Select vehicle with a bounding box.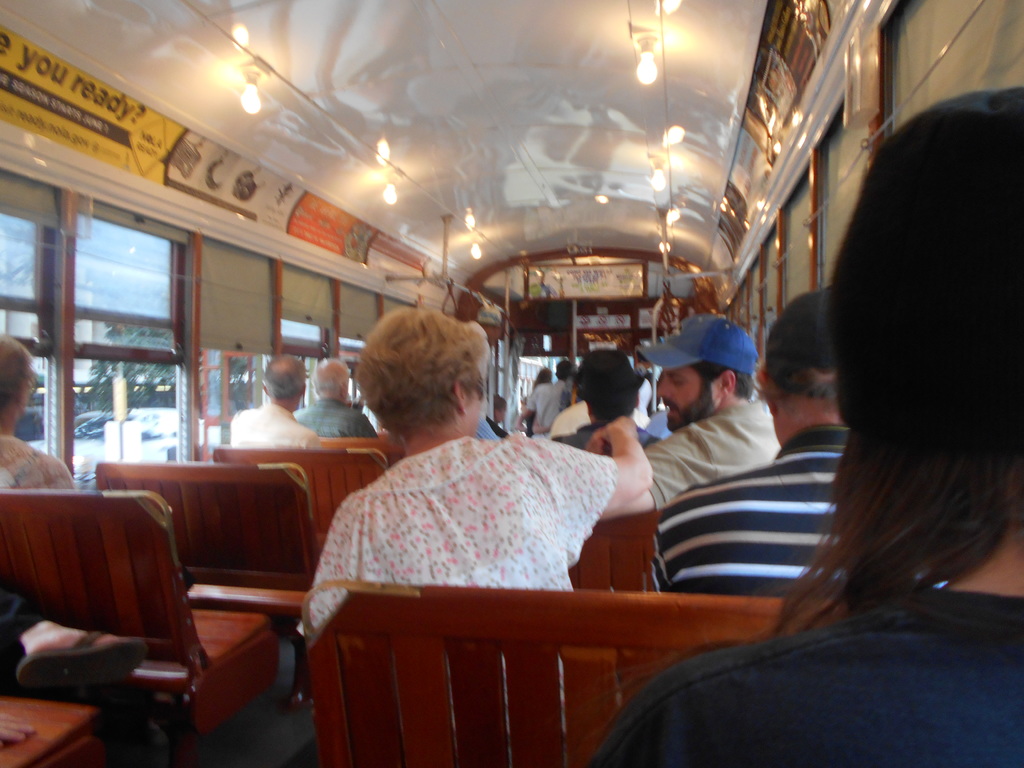
box(63, 405, 185, 487).
